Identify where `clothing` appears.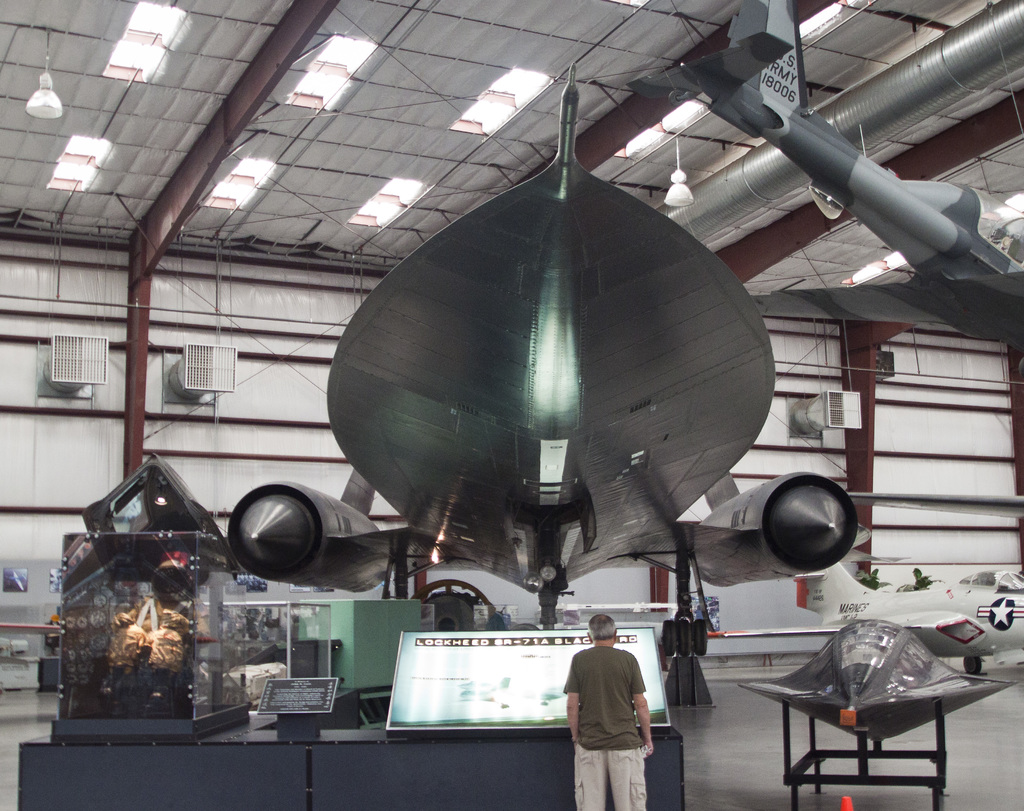
Appears at bbox=(570, 638, 667, 787).
